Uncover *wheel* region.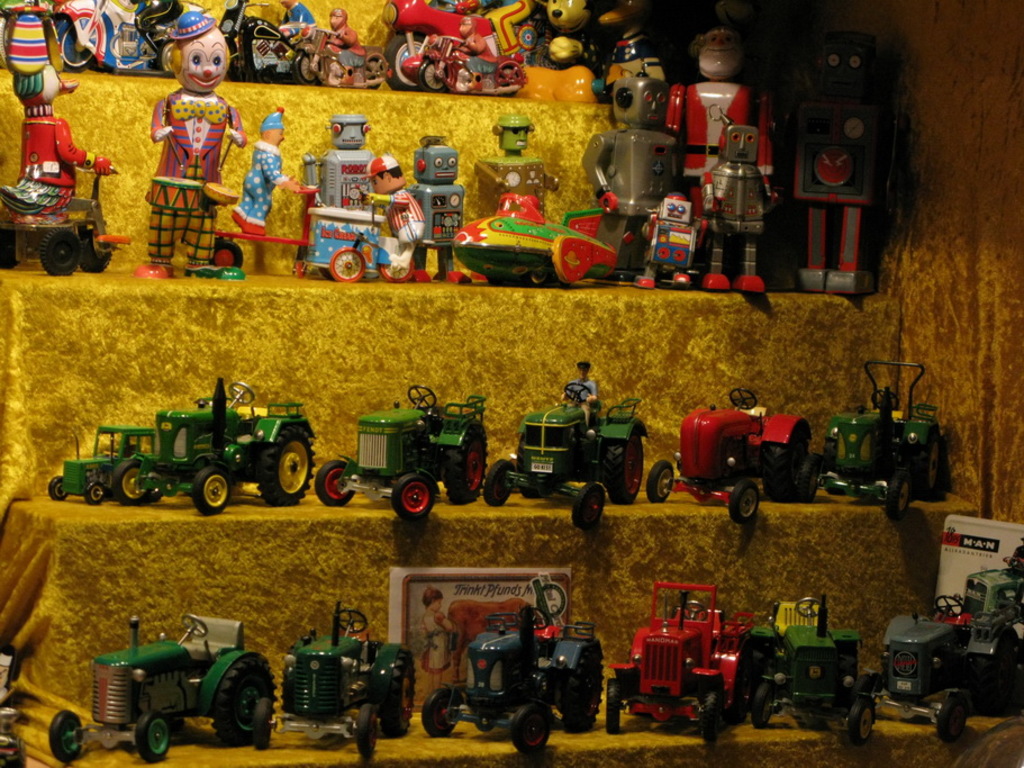
Uncovered: bbox=[40, 232, 82, 274].
